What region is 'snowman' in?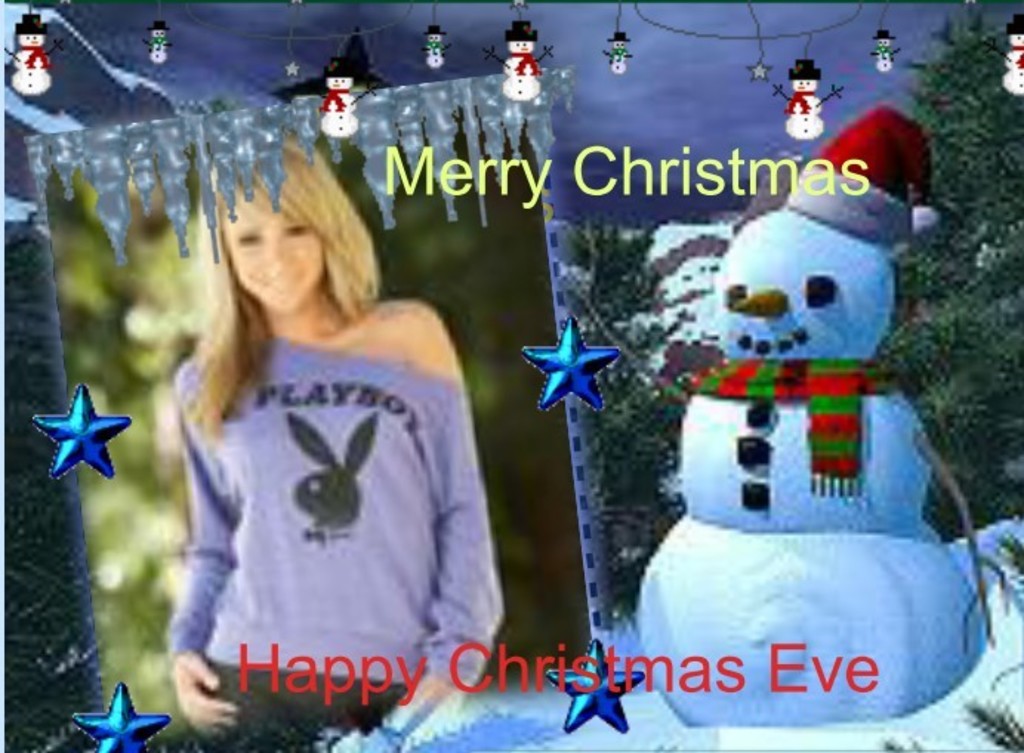
bbox=(764, 52, 854, 149).
